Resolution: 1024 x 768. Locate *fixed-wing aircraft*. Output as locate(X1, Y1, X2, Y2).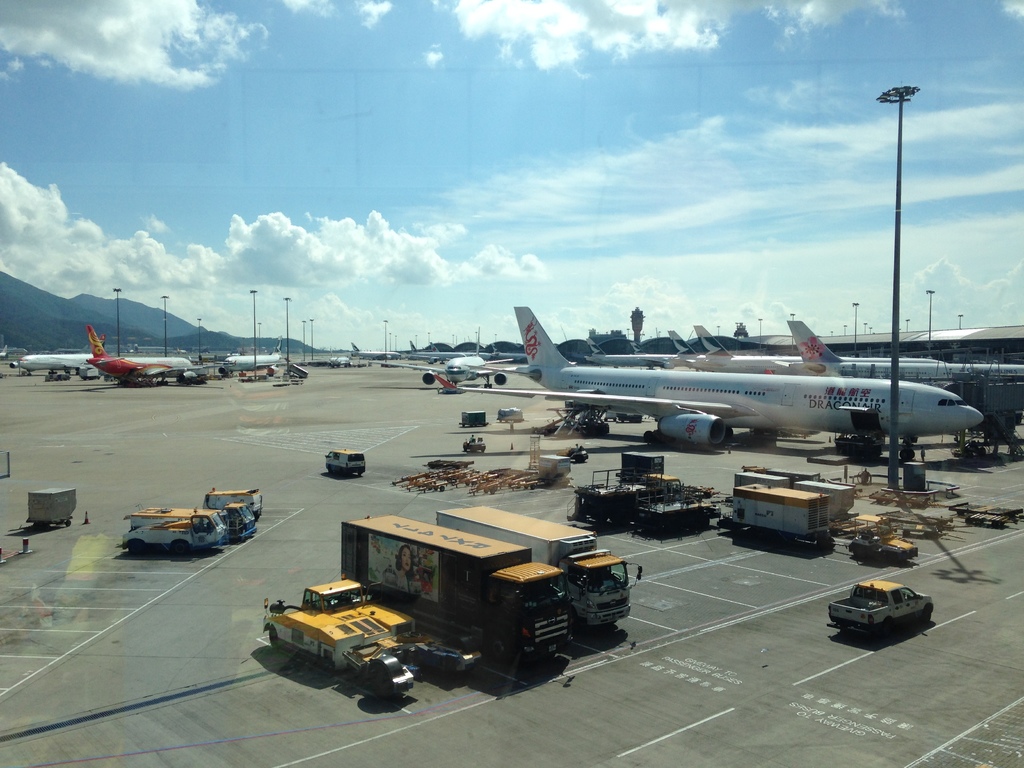
locate(218, 333, 311, 375).
